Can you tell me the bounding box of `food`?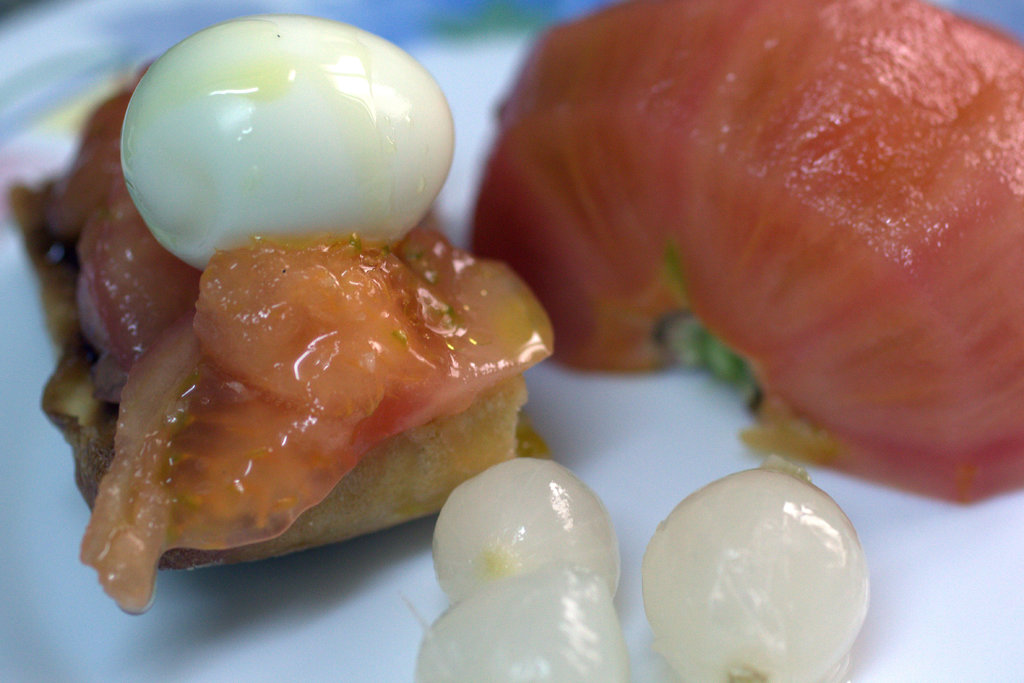
[1,6,868,682].
